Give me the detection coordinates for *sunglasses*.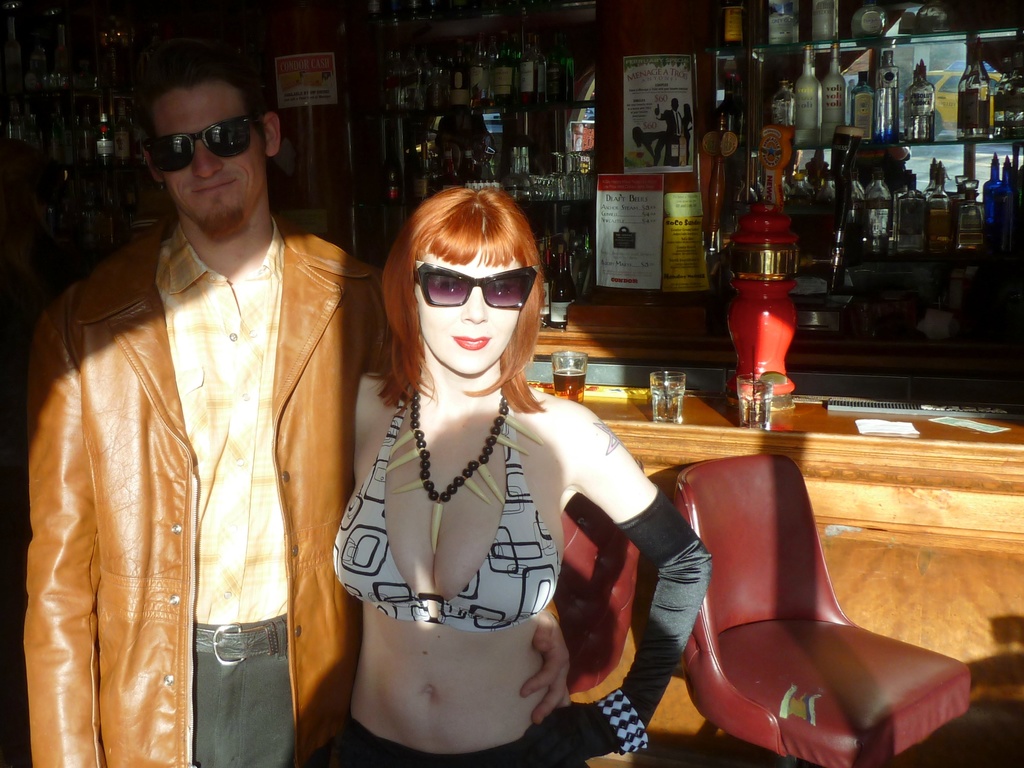
(138,109,264,183).
